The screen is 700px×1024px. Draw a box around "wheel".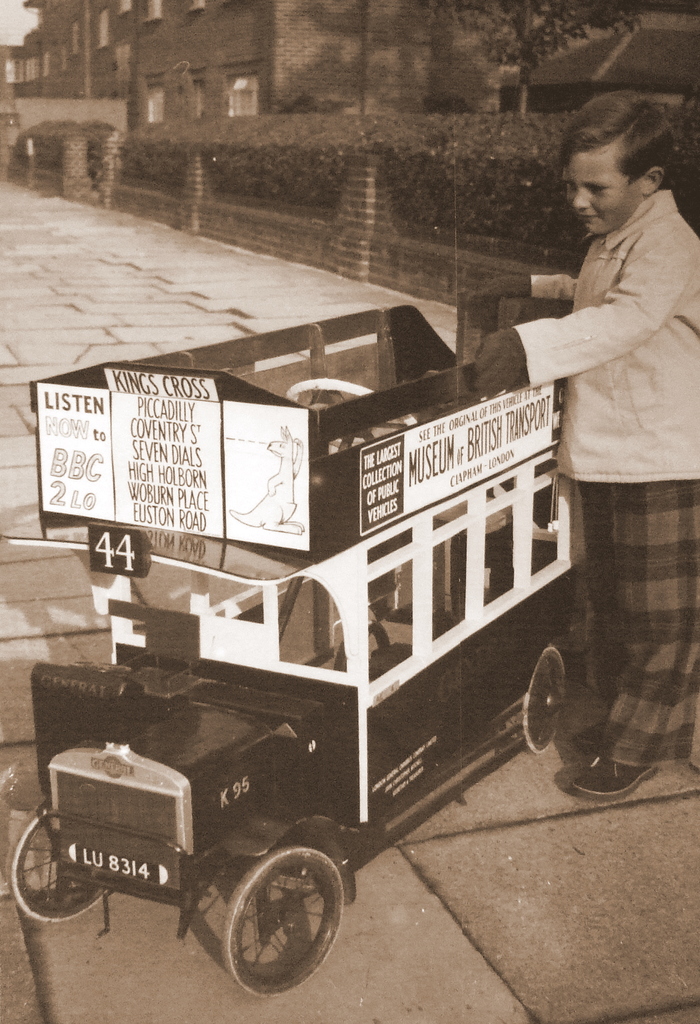
BBox(8, 809, 116, 939).
